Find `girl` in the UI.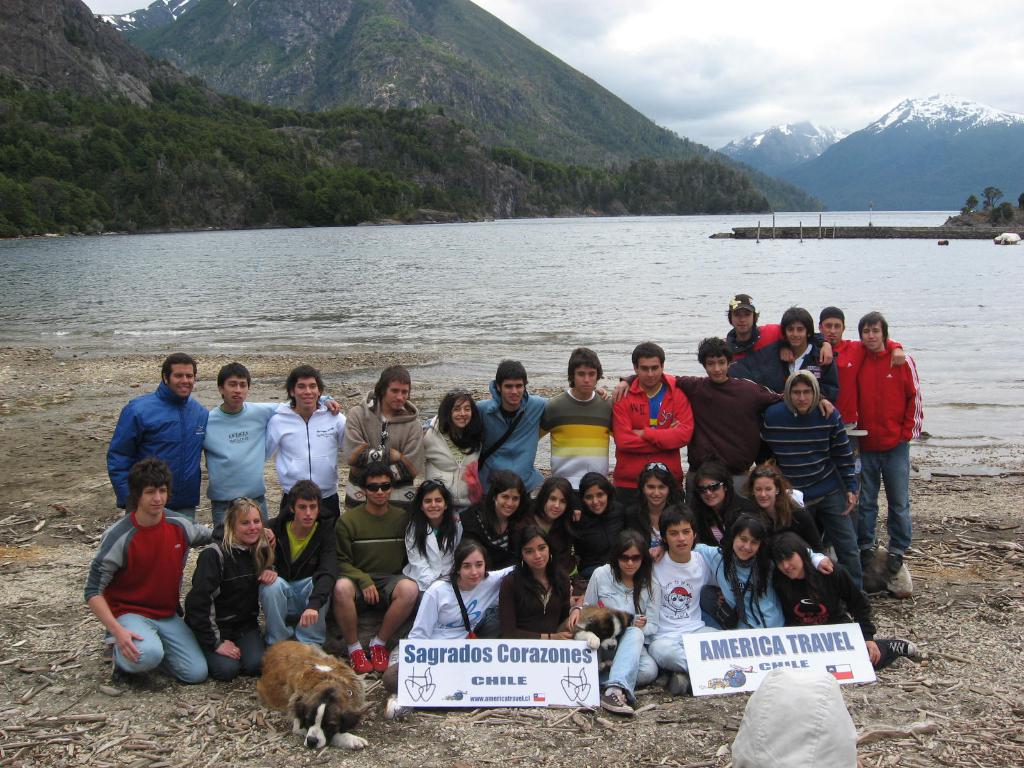
UI element at BBox(644, 511, 835, 633).
